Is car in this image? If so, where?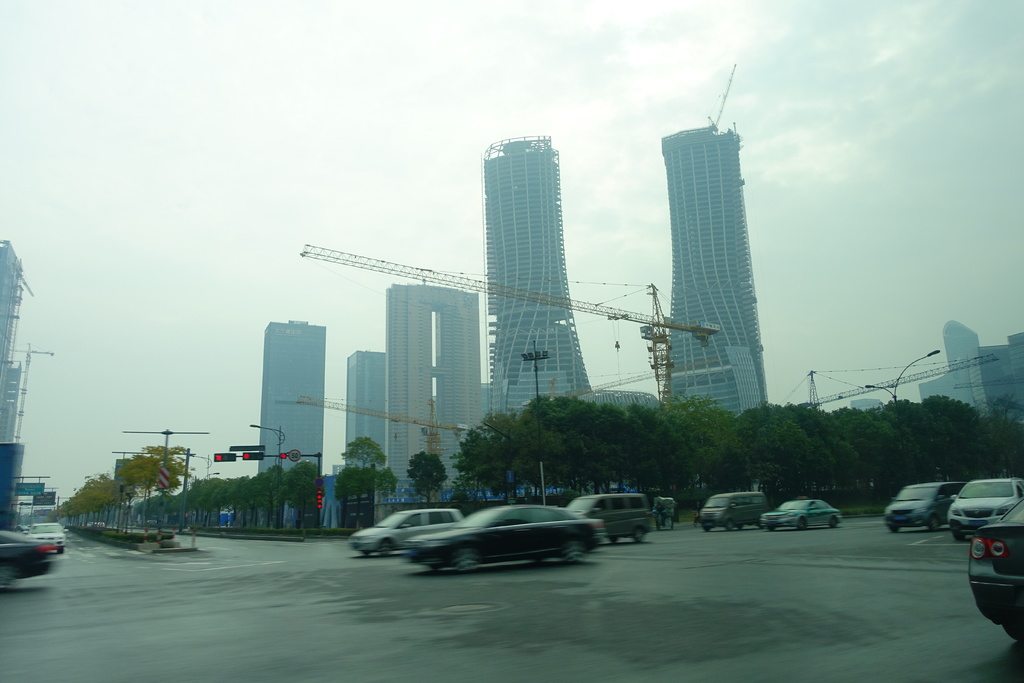
Yes, at x1=971 y1=496 x2=1023 y2=642.
